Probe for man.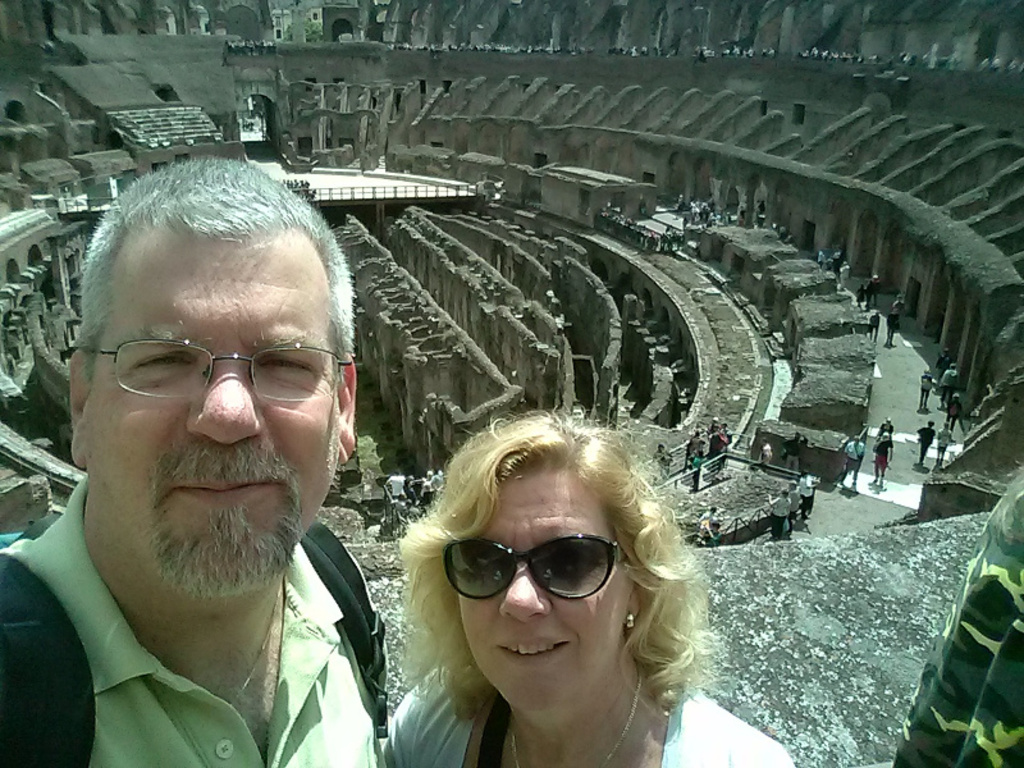
Probe result: (699,507,717,520).
